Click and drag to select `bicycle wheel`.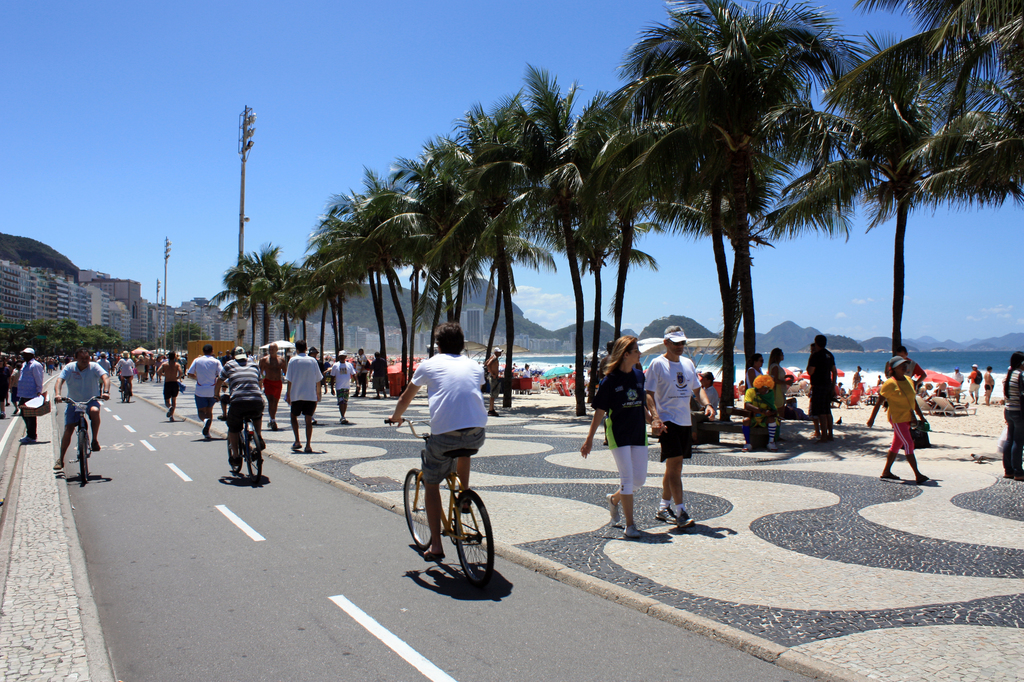
Selection: (x1=450, y1=489, x2=494, y2=585).
